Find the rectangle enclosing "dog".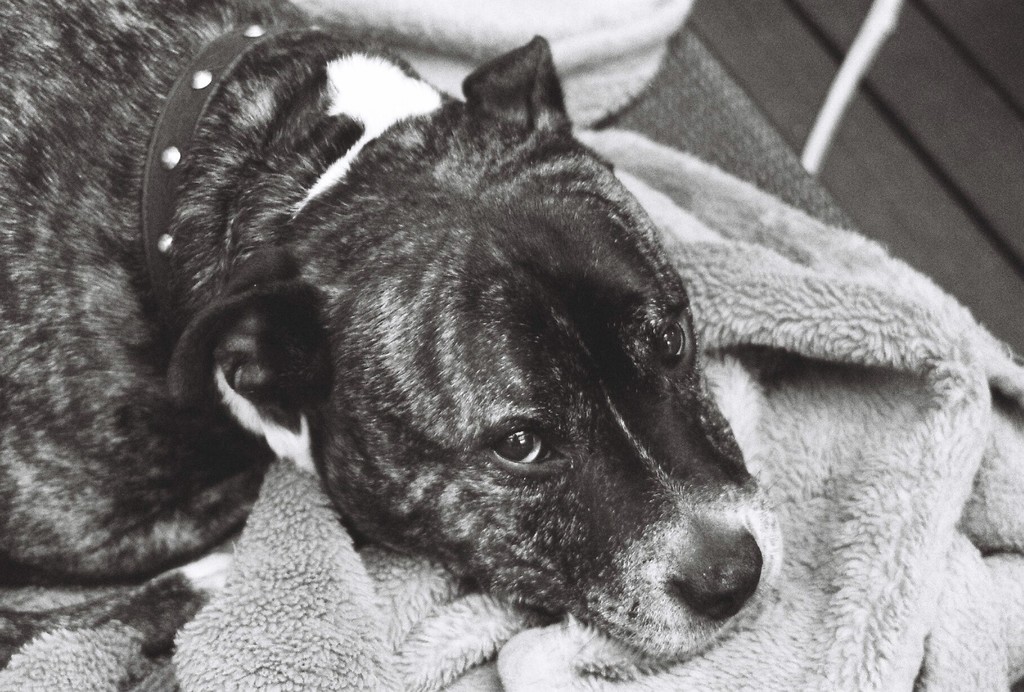
[x1=2, y1=0, x2=780, y2=669].
